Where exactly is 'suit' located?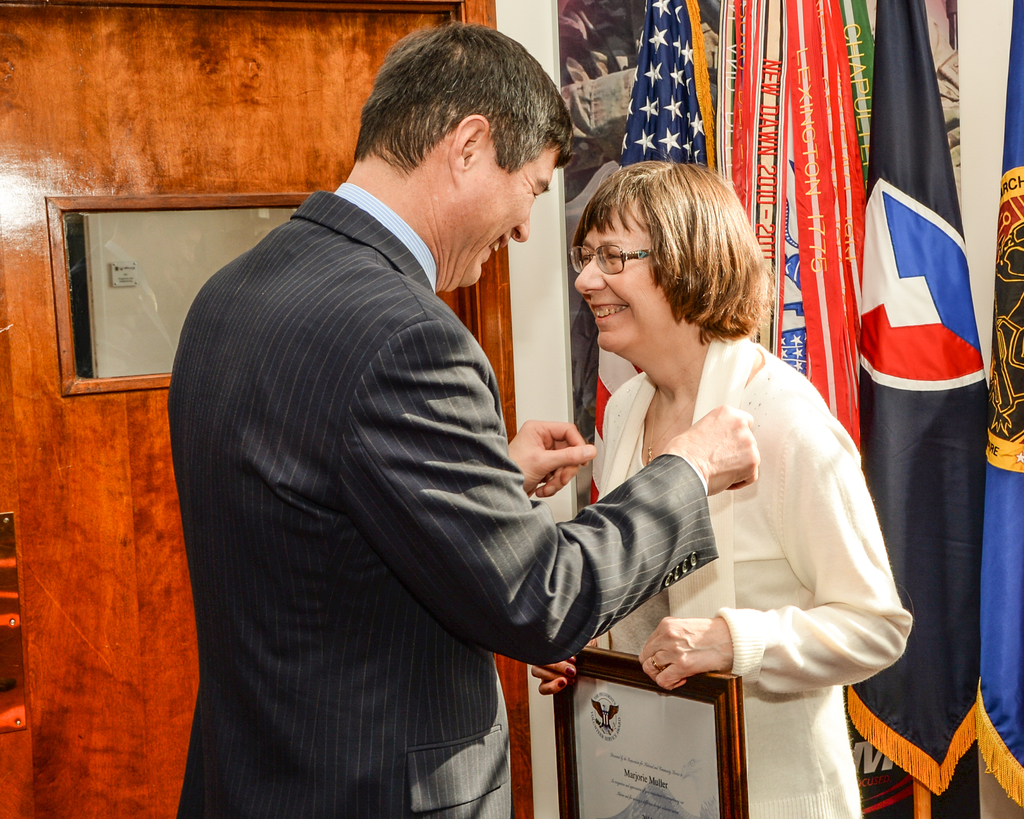
Its bounding box is left=168, top=185, right=717, bottom=818.
